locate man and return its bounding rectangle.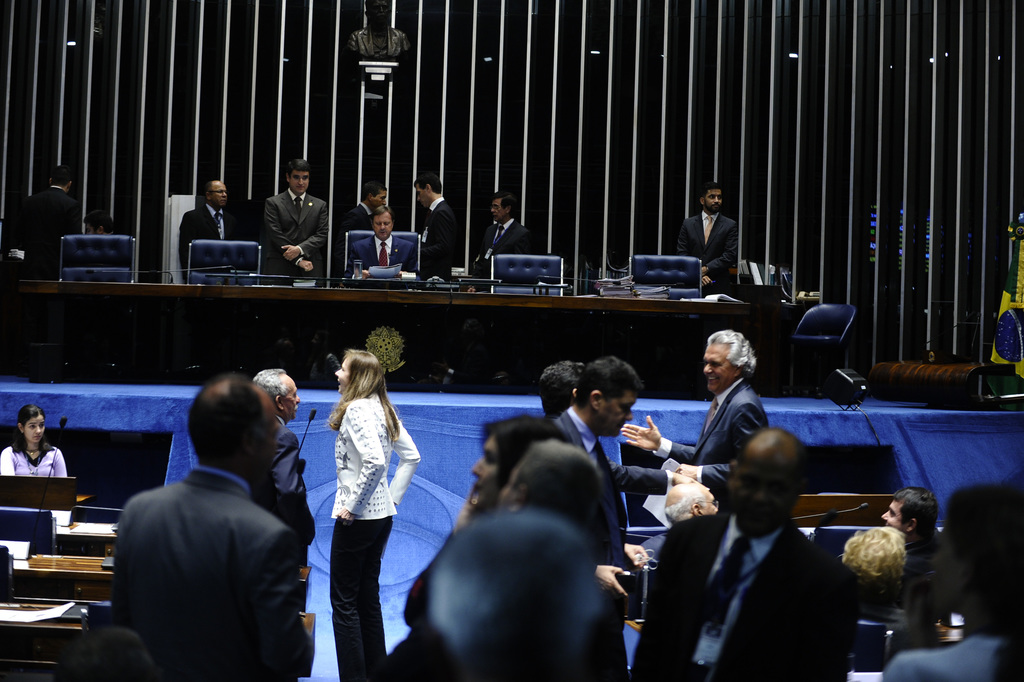
[337, 184, 389, 229].
